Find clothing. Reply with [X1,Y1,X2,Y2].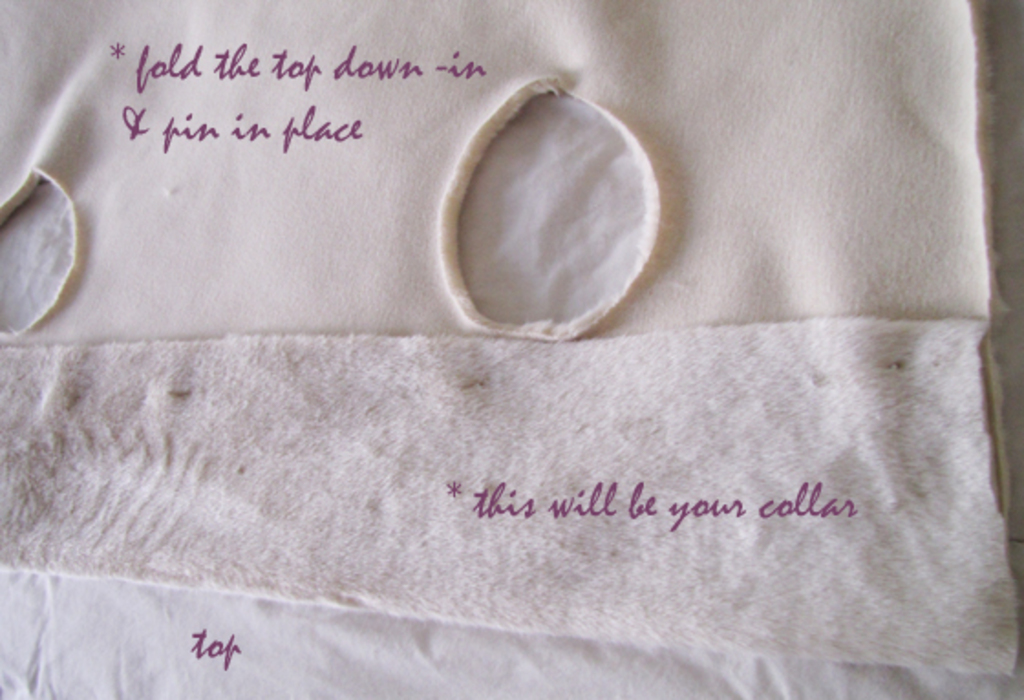
[0,0,1022,698].
